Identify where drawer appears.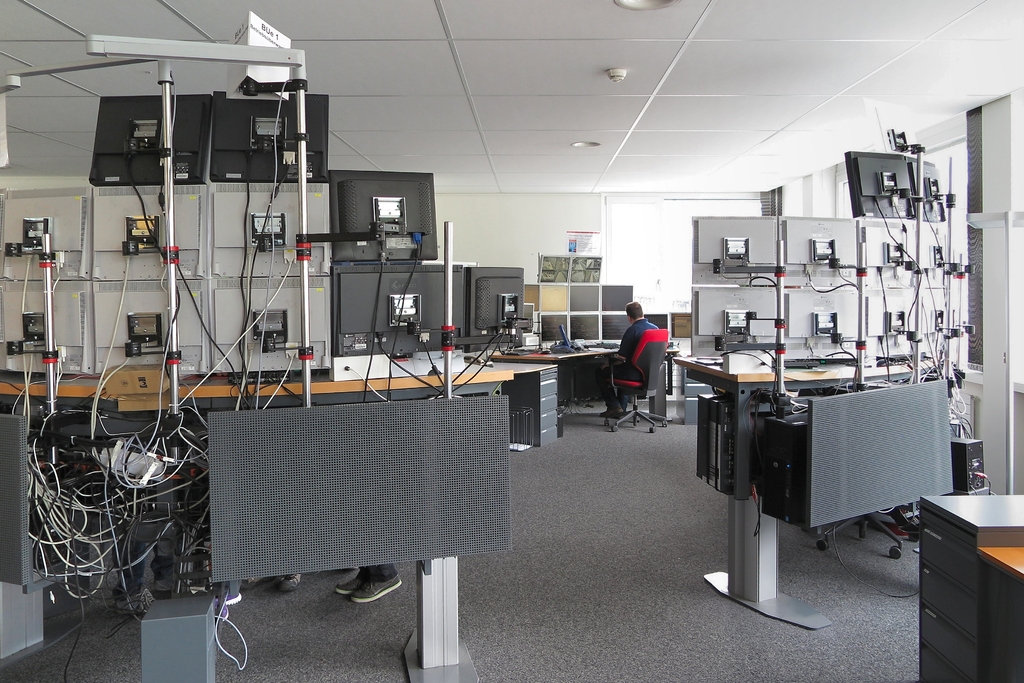
Appears at Rect(540, 375, 557, 393).
